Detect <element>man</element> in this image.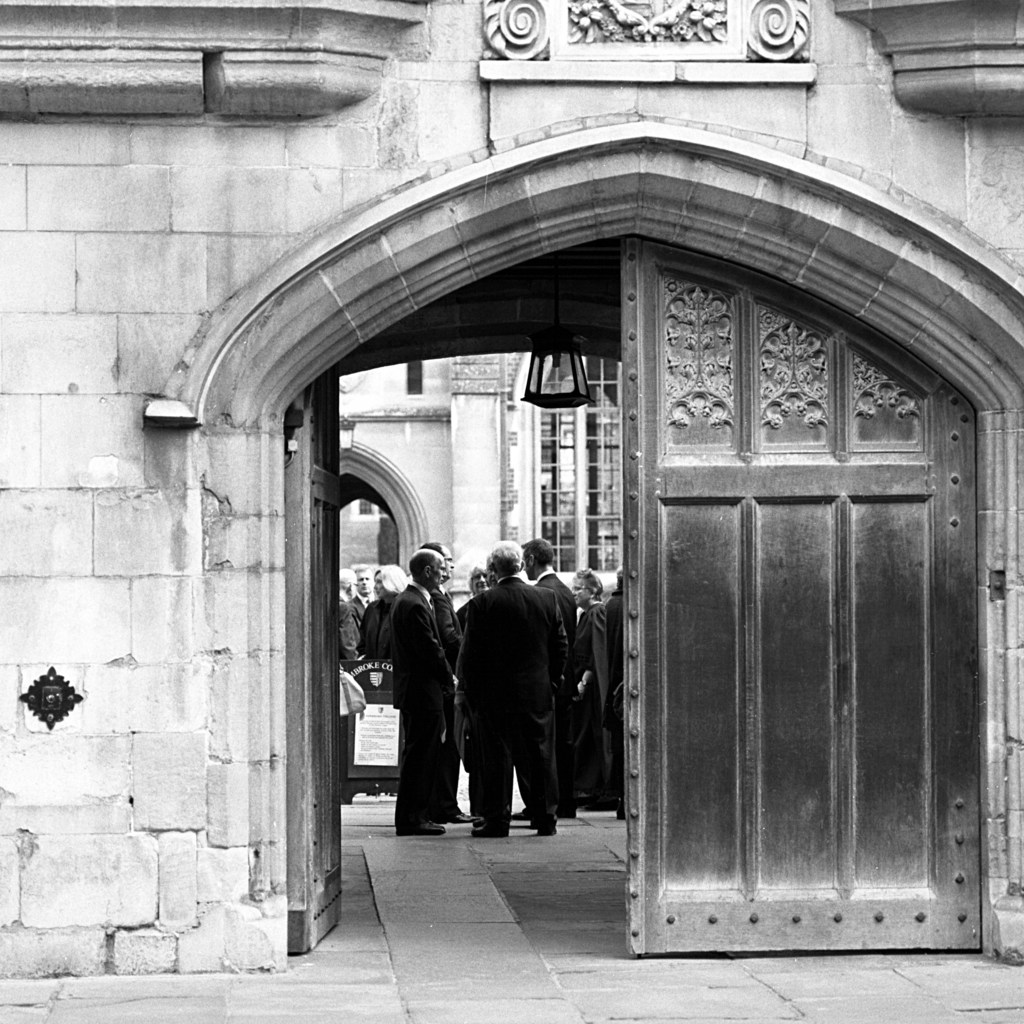
Detection: {"left": 429, "top": 534, "right": 458, "bottom": 813}.
